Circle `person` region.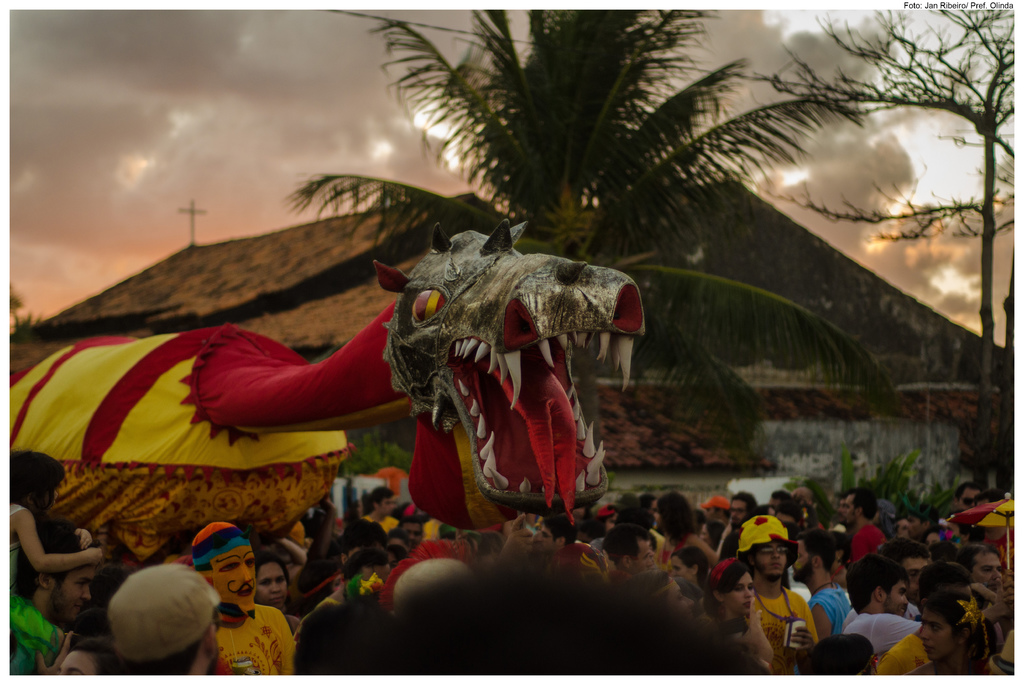
Region: x1=62, y1=636, x2=122, y2=677.
